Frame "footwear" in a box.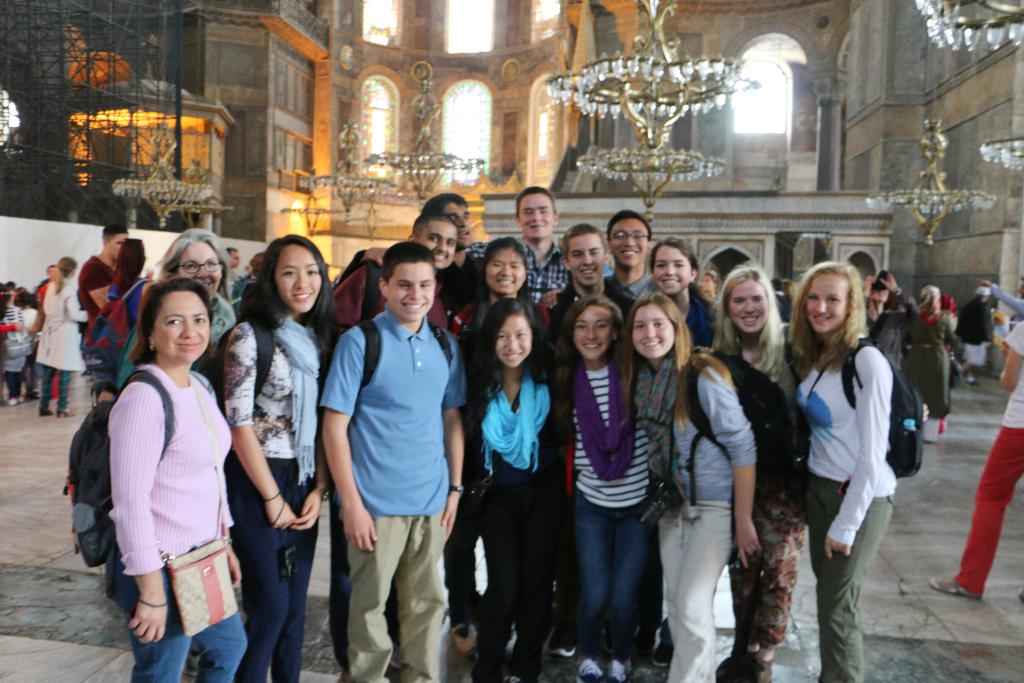
region(42, 407, 53, 418).
